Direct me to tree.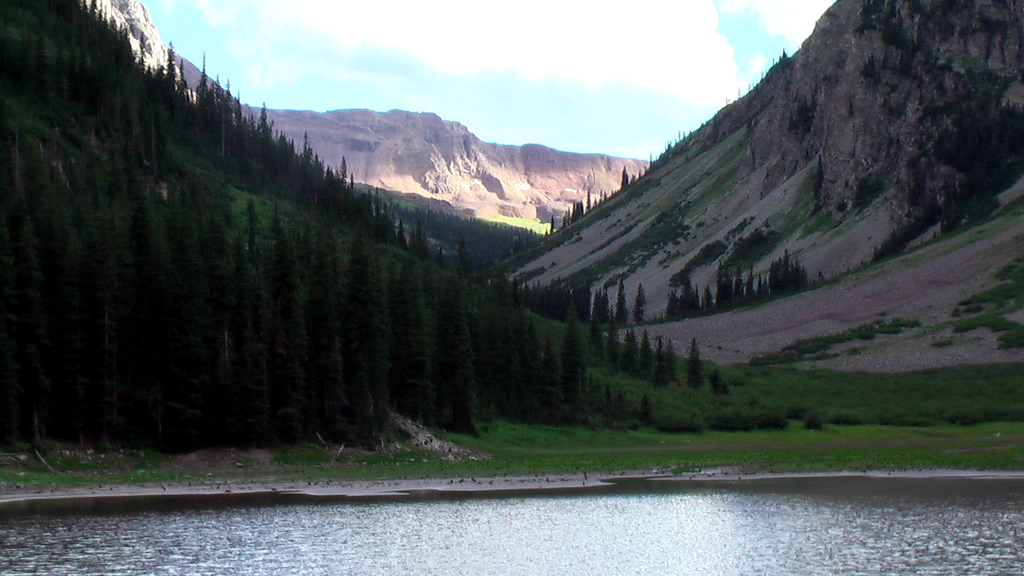
Direction: Rect(453, 230, 473, 291).
